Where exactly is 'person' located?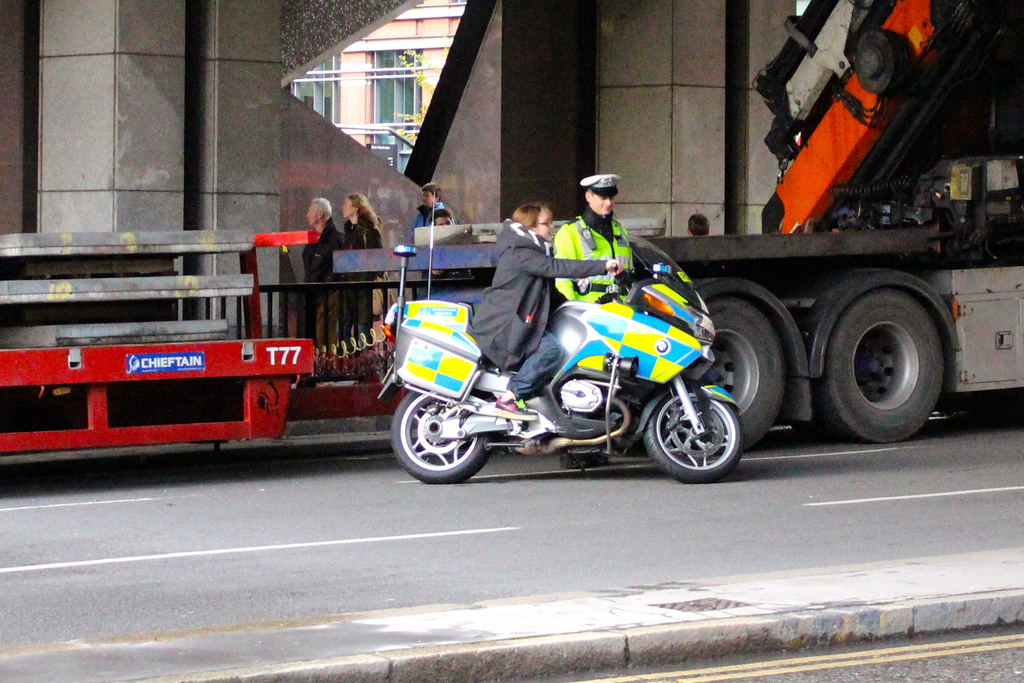
Its bounding box is 339 200 391 318.
